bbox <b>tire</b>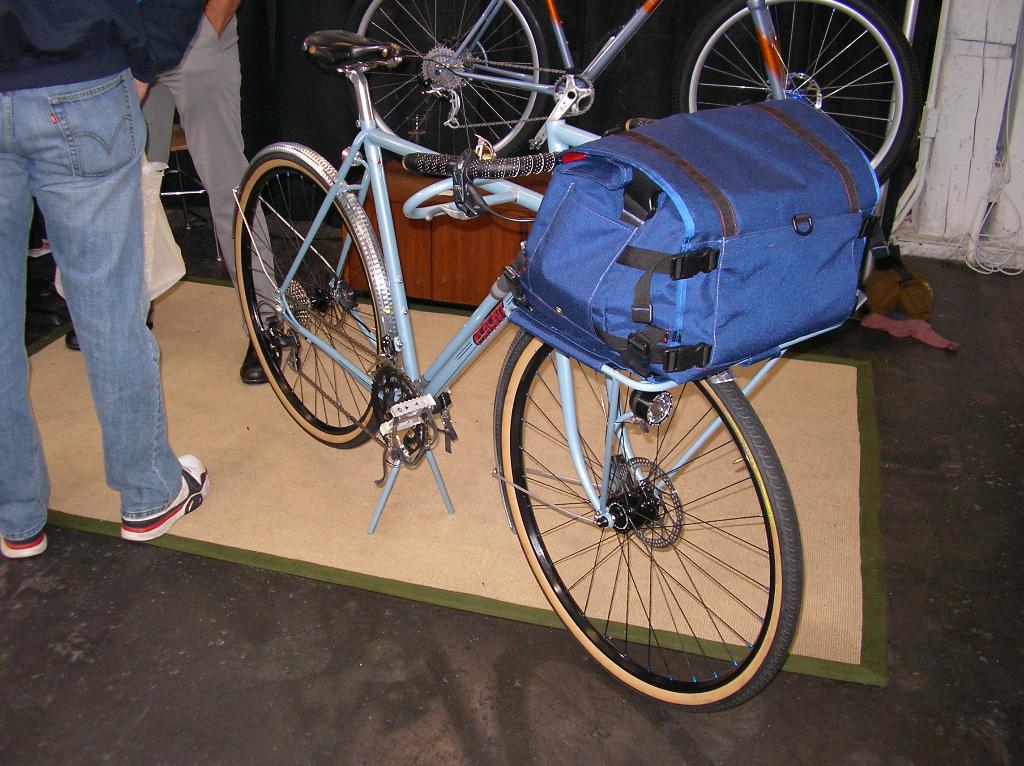
681 0 911 179
